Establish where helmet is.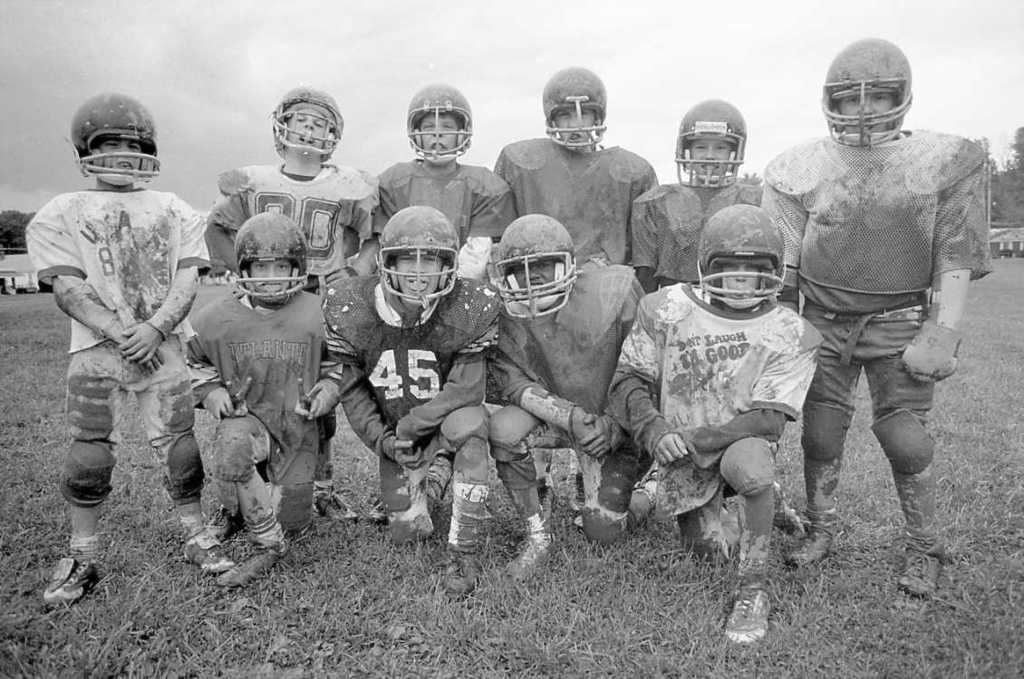
Established at [816, 37, 913, 146].
